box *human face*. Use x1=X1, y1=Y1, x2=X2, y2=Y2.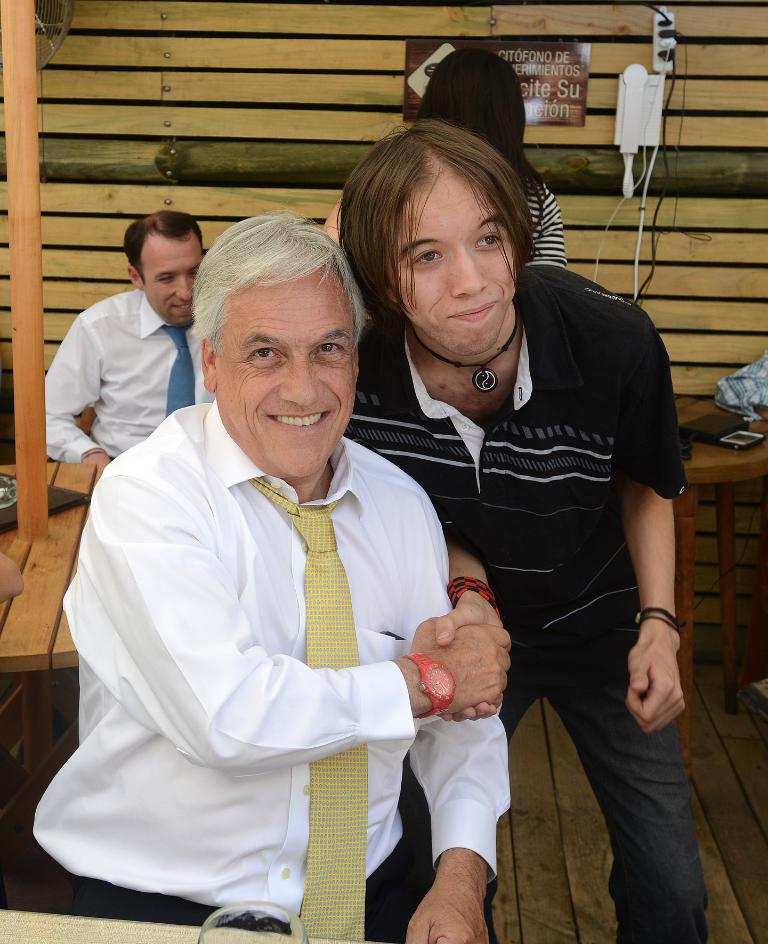
x1=215, y1=268, x2=354, y2=480.
